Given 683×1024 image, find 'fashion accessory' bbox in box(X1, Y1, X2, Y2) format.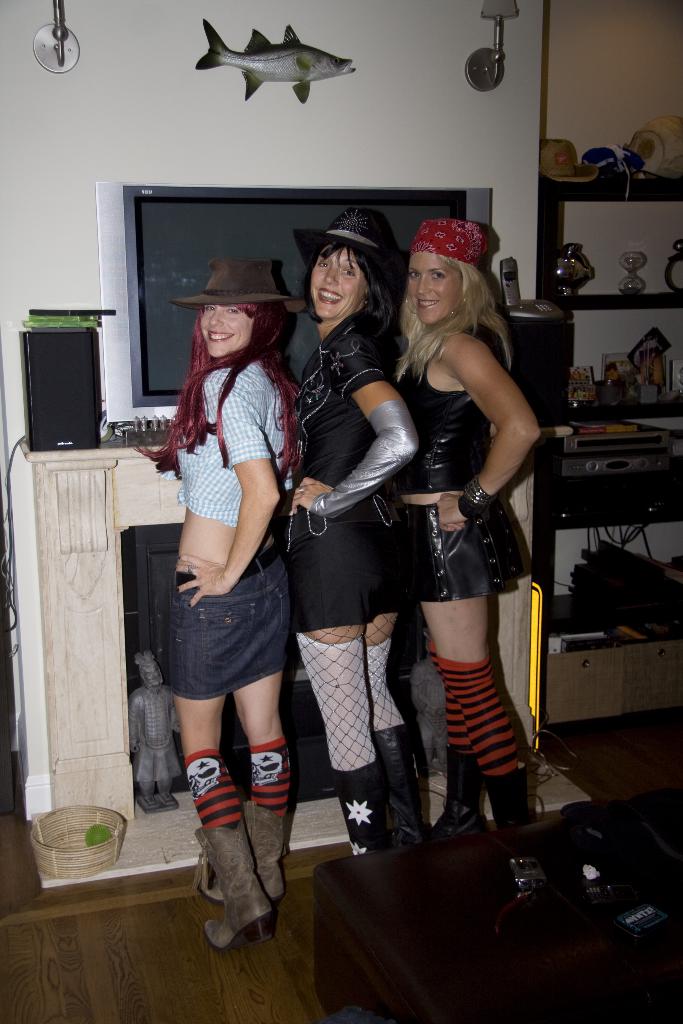
box(172, 255, 306, 314).
